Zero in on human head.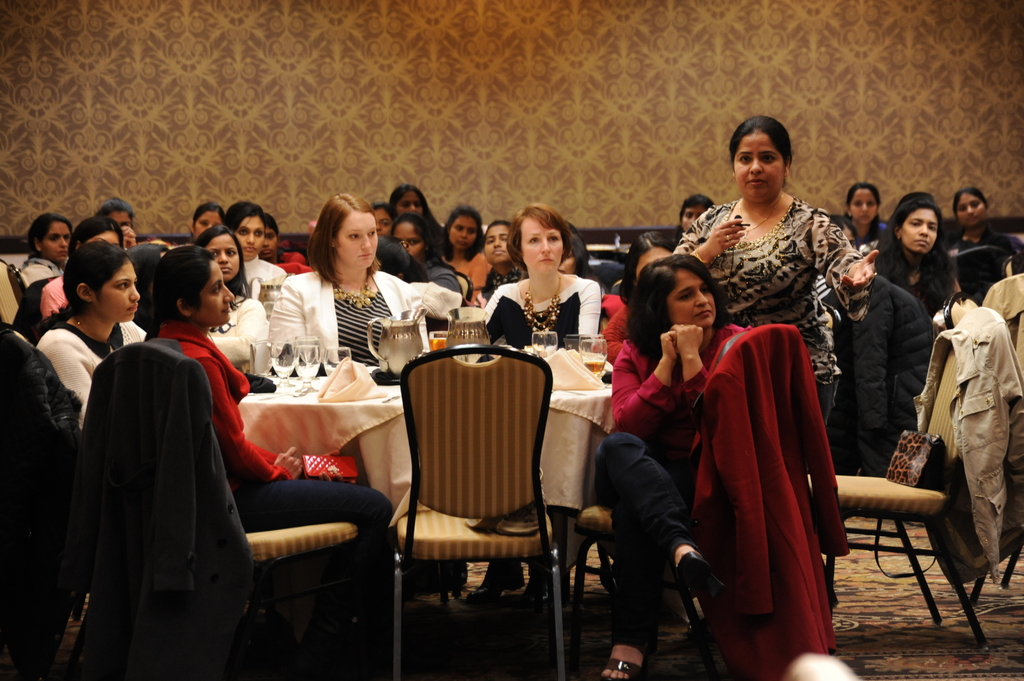
Zeroed in: locate(481, 216, 514, 269).
